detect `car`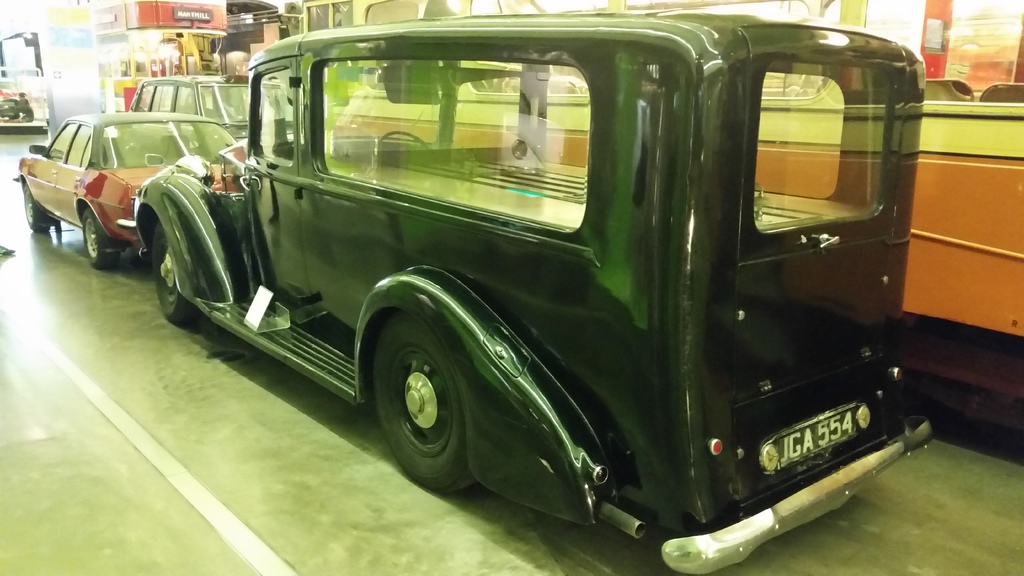
{"x1": 106, "y1": 0, "x2": 909, "y2": 550}
